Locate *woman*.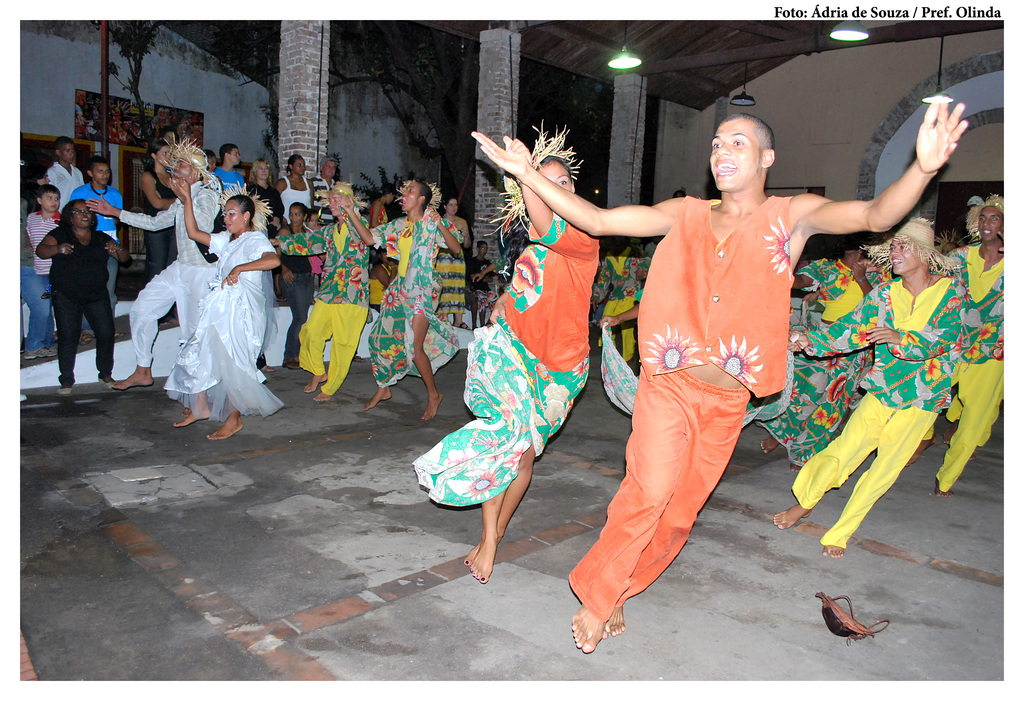
Bounding box: 274/154/312/211.
